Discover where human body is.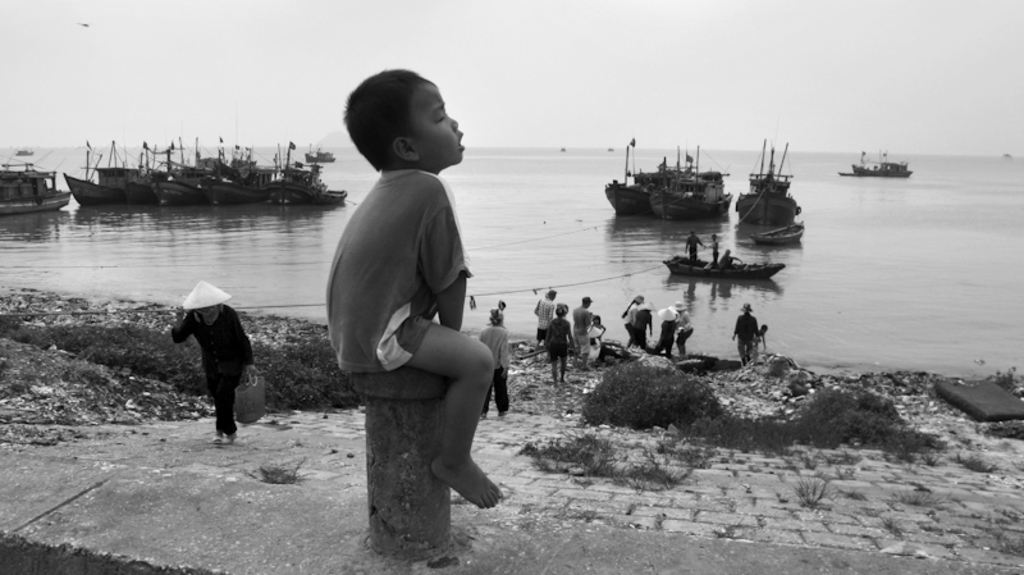
Discovered at Rect(534, 288, 558, 350).
